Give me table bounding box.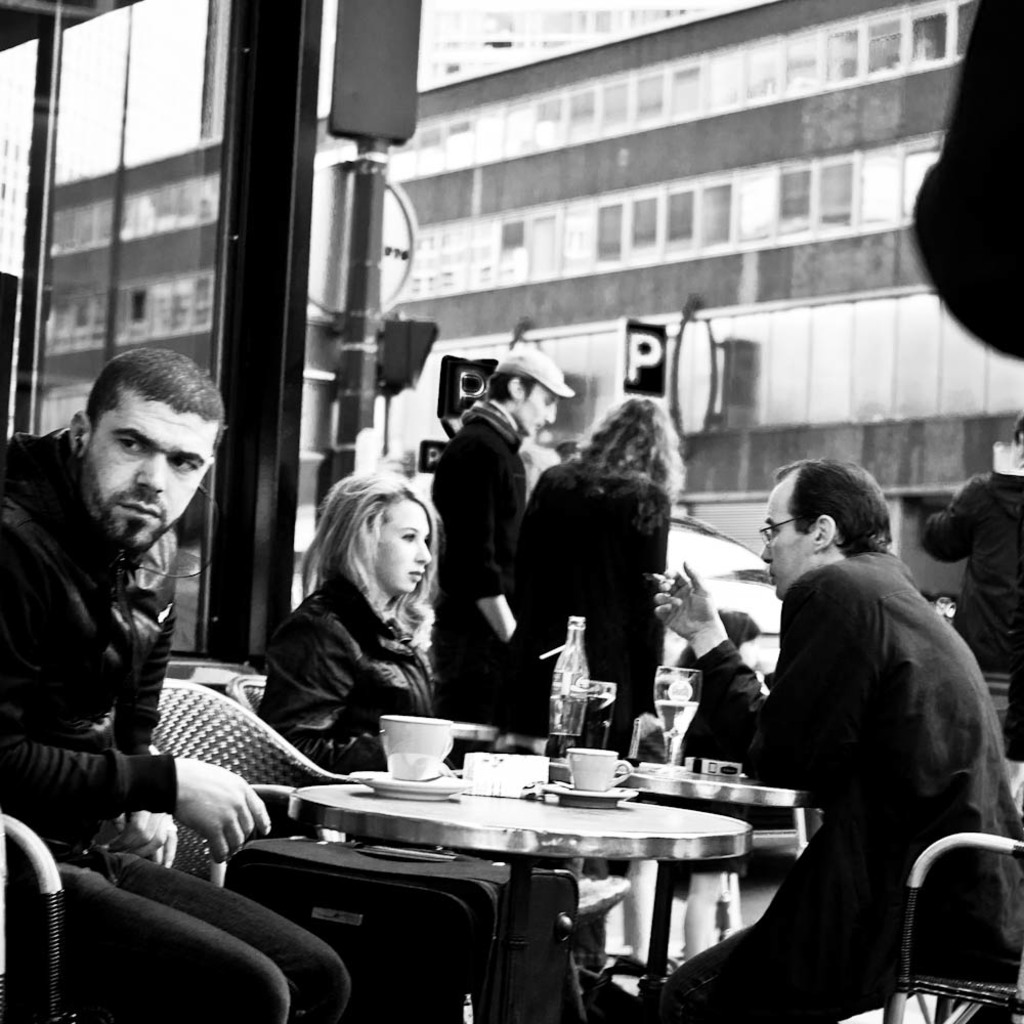
Rect(543, 759, 804, 1021).
